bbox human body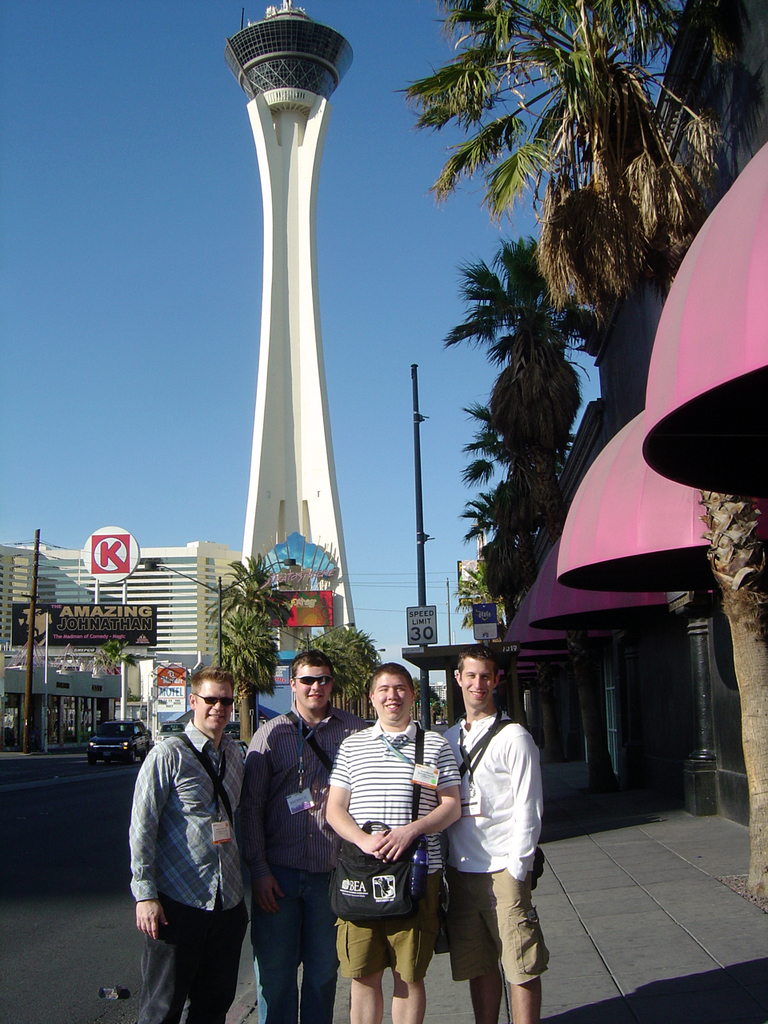
[326,720,466,1022]
